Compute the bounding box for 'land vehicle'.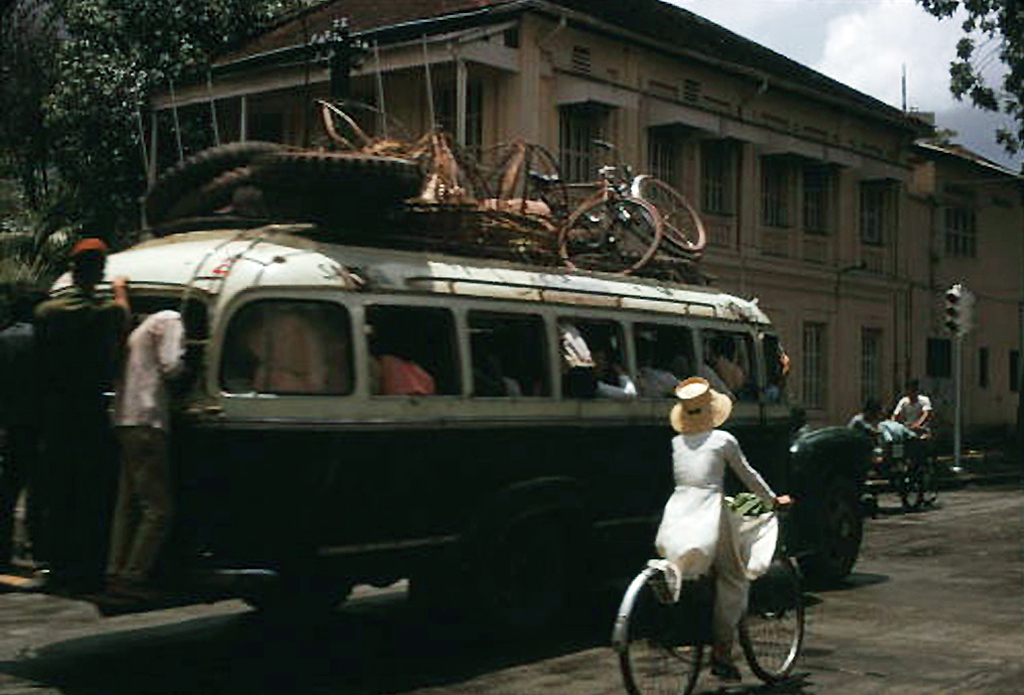
box=[549, 140, 708, 277].
